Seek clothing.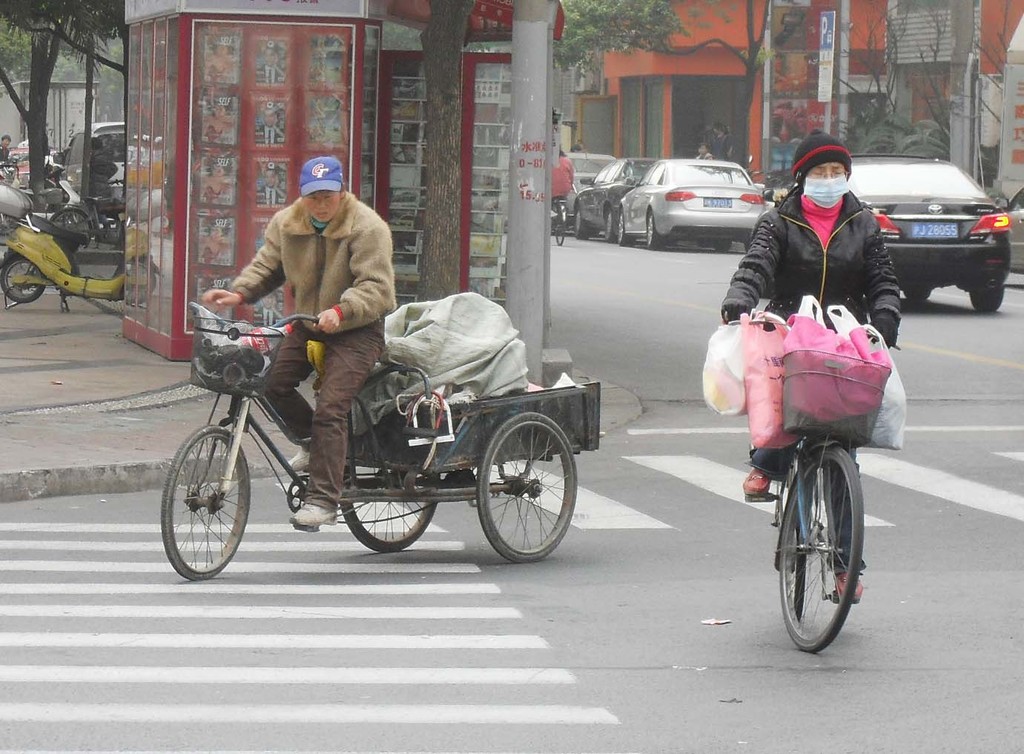
{"left": 723, "top": 193, "right": 899, "bottom": 477}.
